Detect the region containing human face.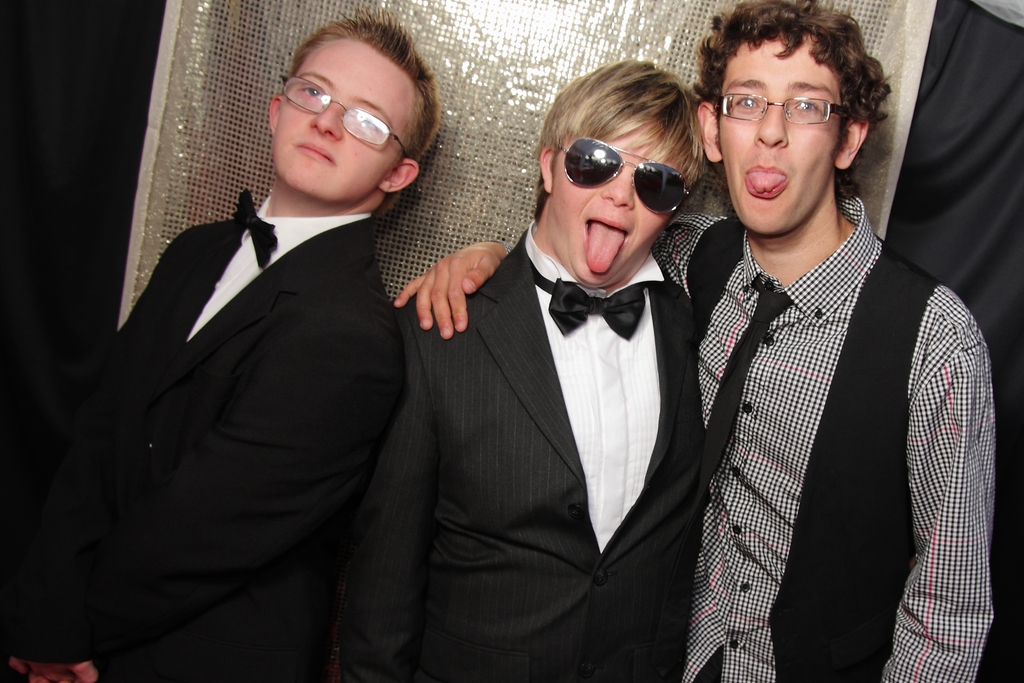
(x1=717, y1=35, x2=835, y2=237).
